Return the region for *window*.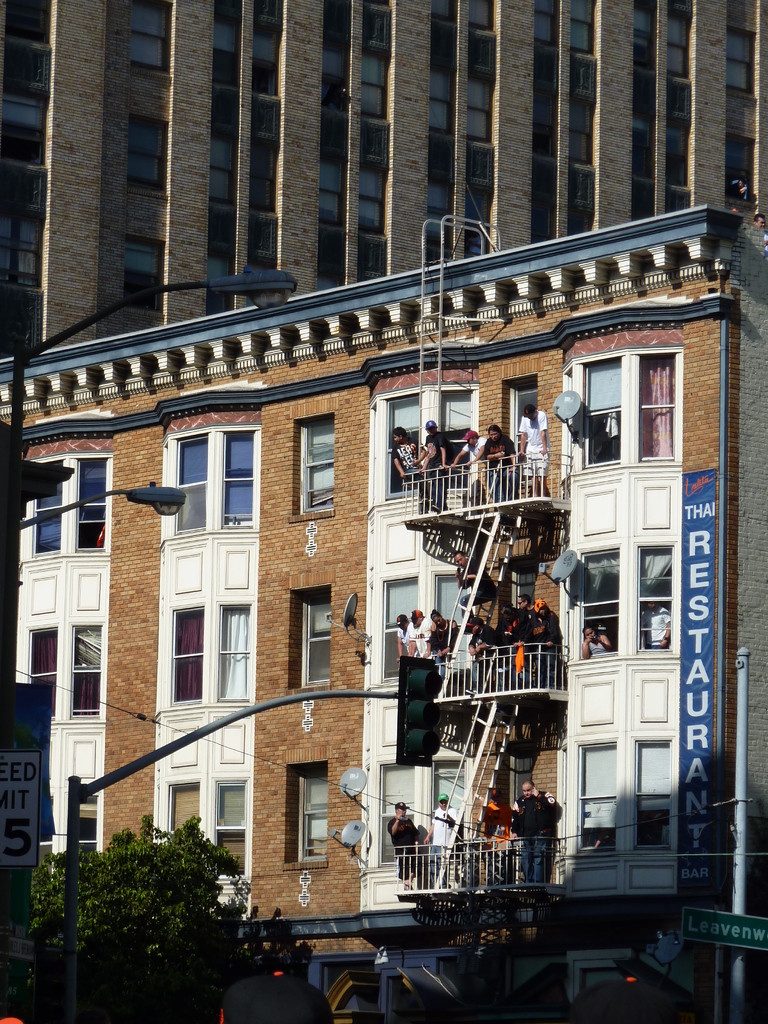
locate(579, 554, 618, 650).
